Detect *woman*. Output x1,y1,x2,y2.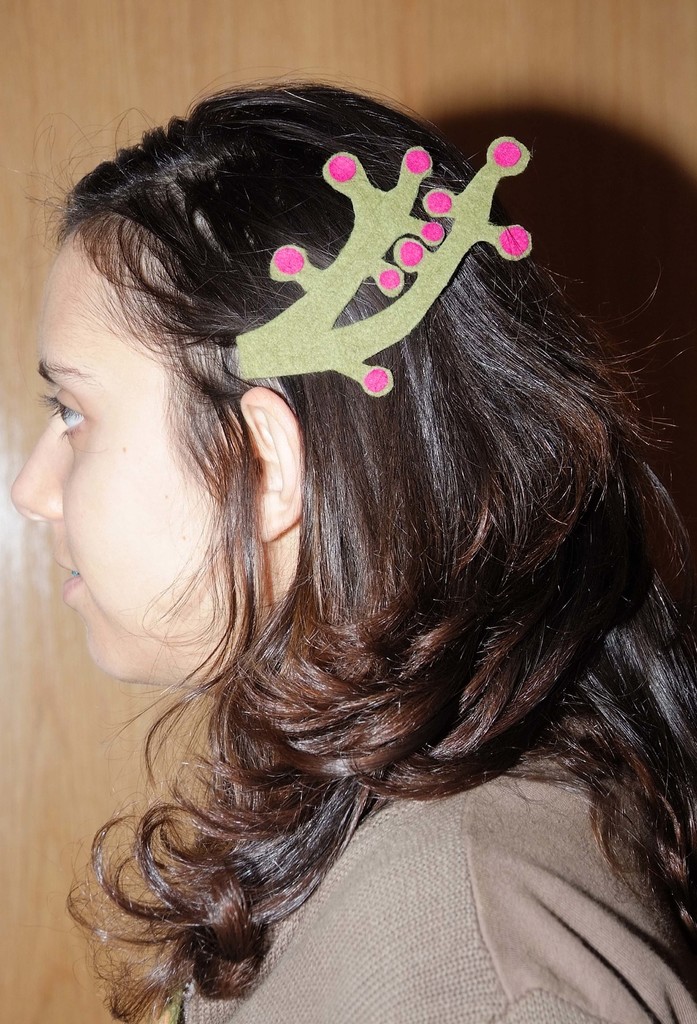
4,88,696,1023.
